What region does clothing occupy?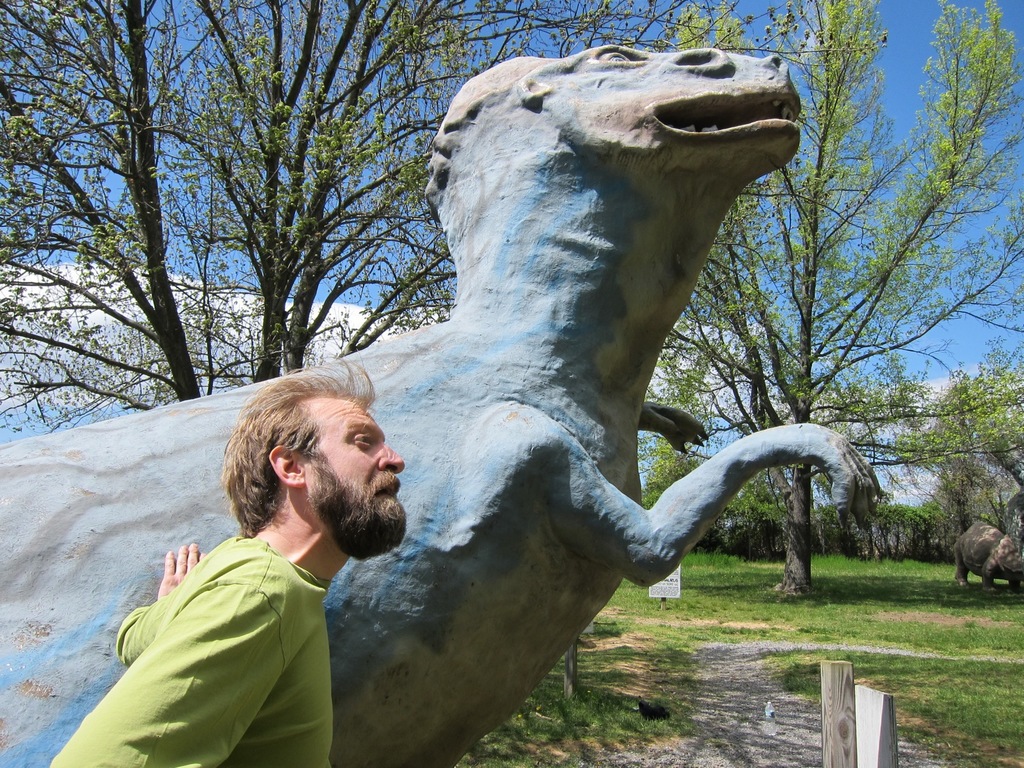
[45,531,344,767].
